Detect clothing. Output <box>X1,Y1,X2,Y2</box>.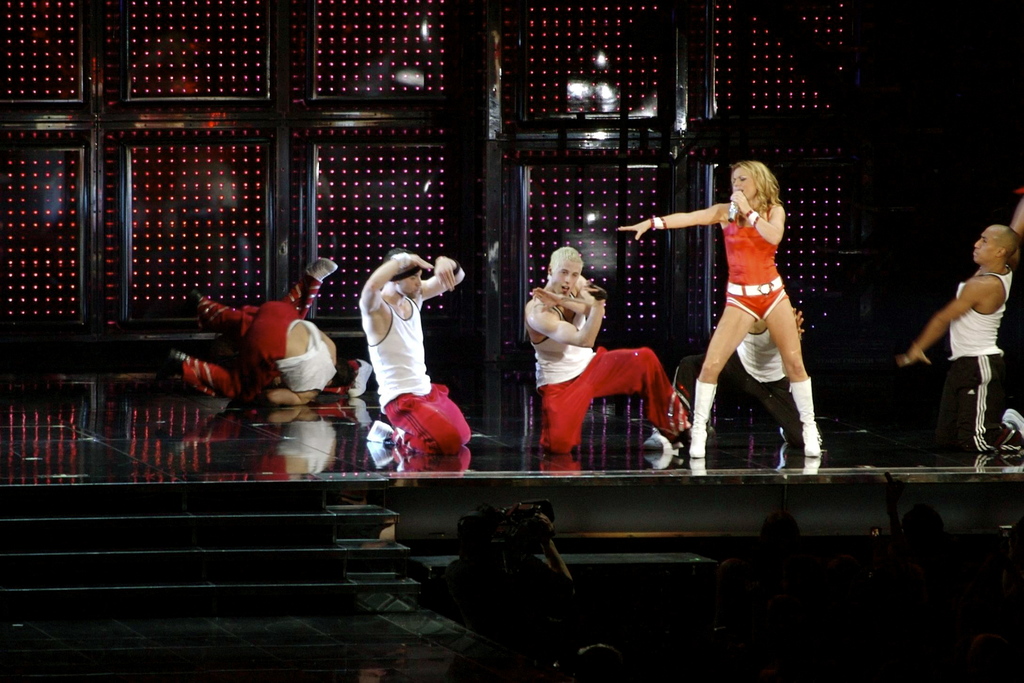
<box>186,293,348,414</box>.
